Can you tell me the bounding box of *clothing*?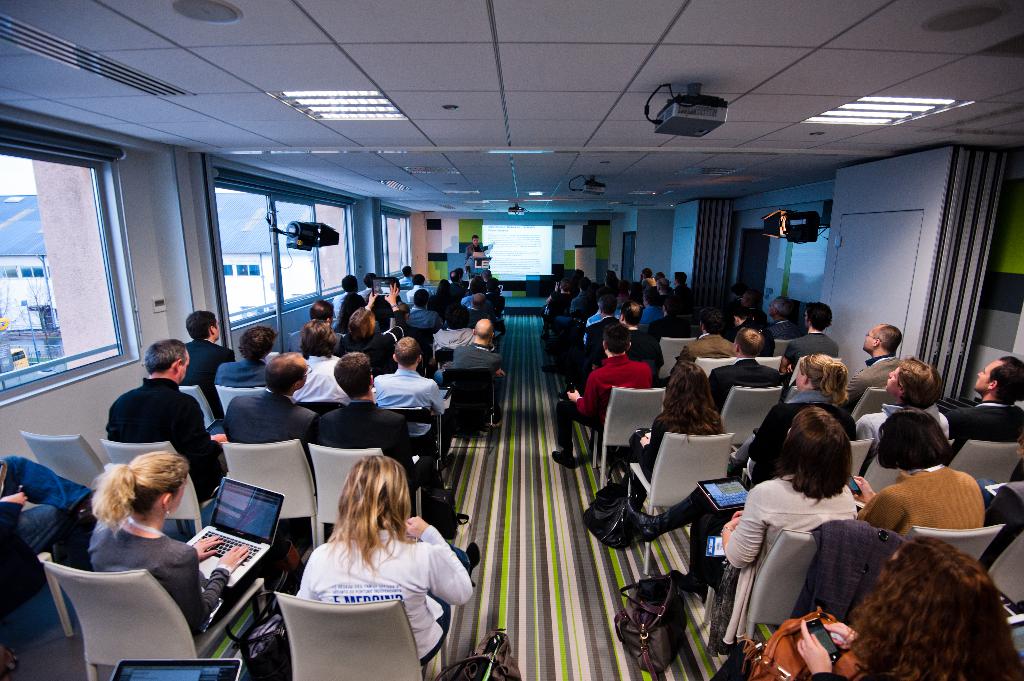
select_region(181, 339, 225, 422).
